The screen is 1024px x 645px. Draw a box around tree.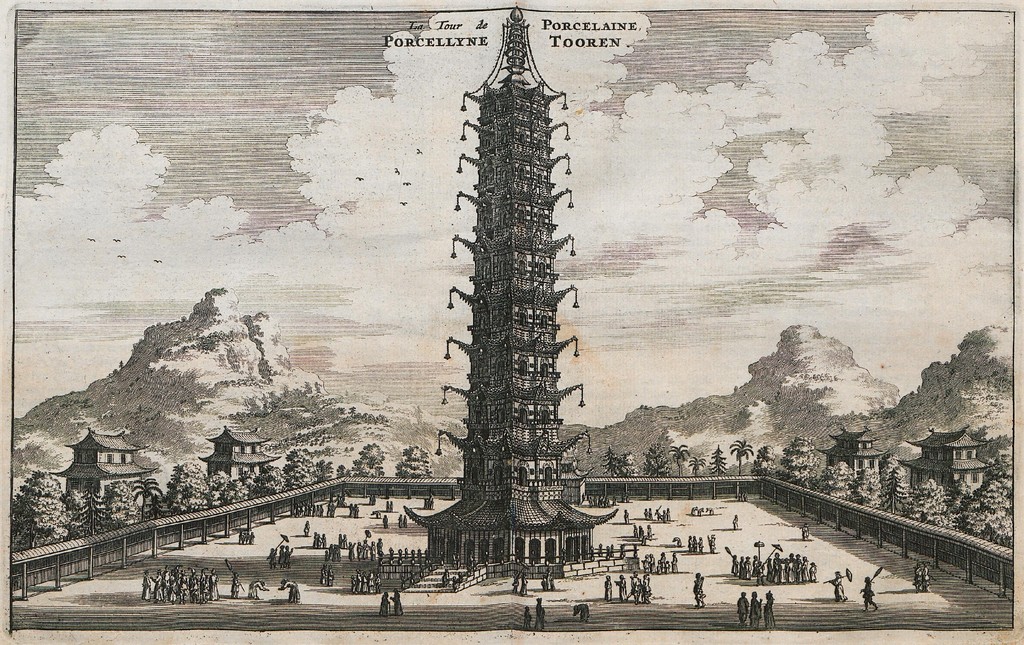
detection(393, 443, 435, 479).
